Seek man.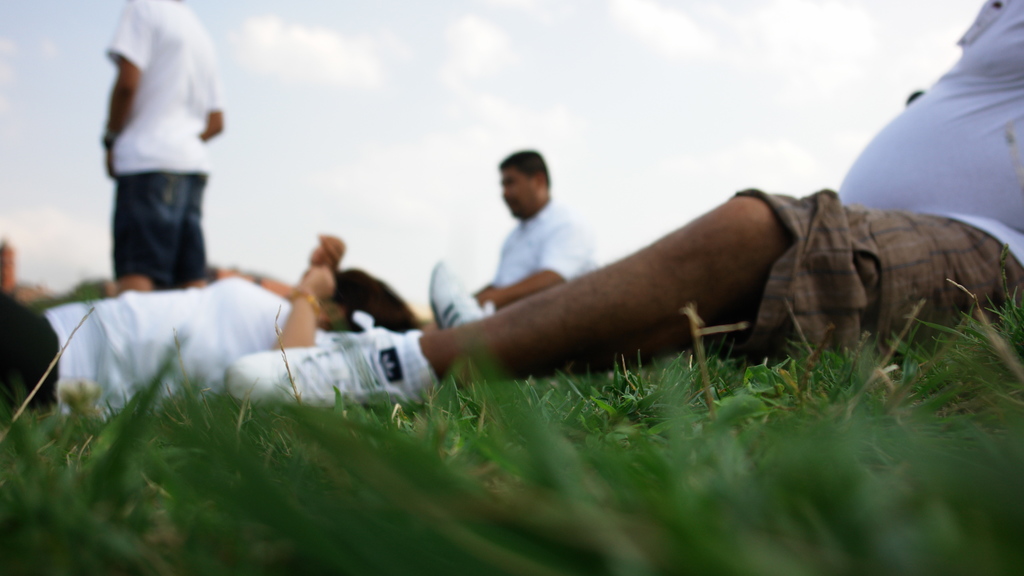
[470,149,596,312].
